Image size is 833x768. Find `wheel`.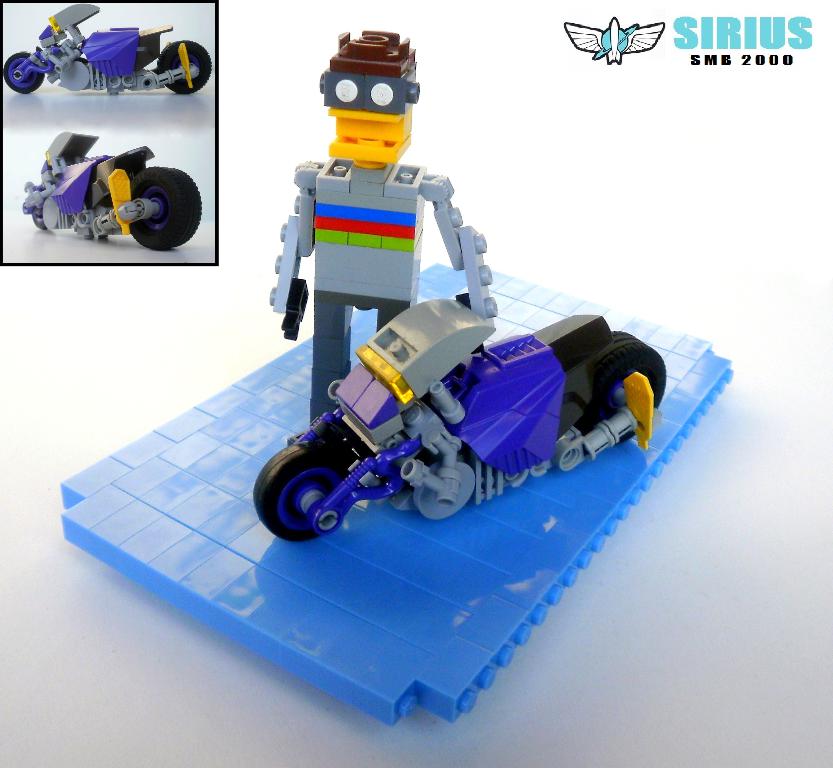
box=[127, 168, 203, 250].
